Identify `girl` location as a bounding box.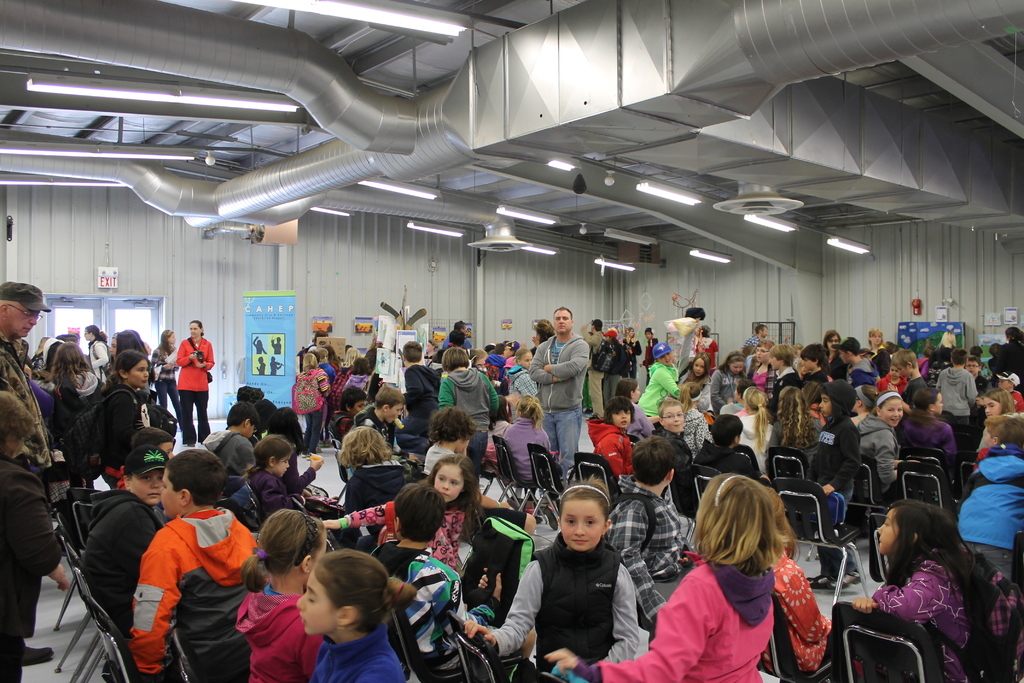
[left=98, top=349, right=150, bottom=486].
